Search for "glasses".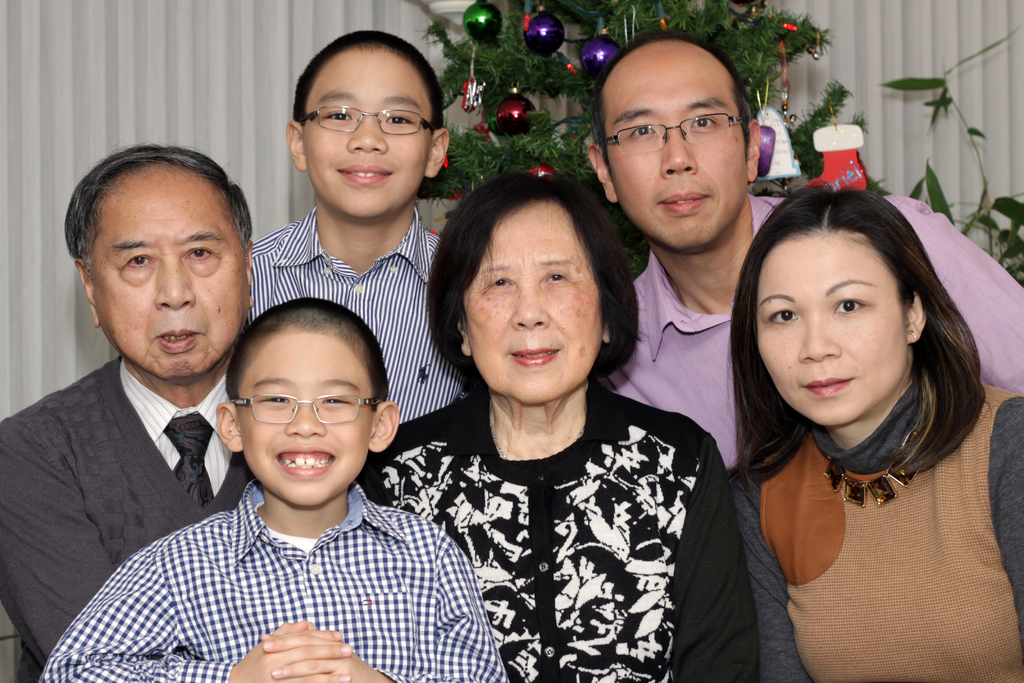
Found at (x1=295, y1=101, x2=439, y2=138).
